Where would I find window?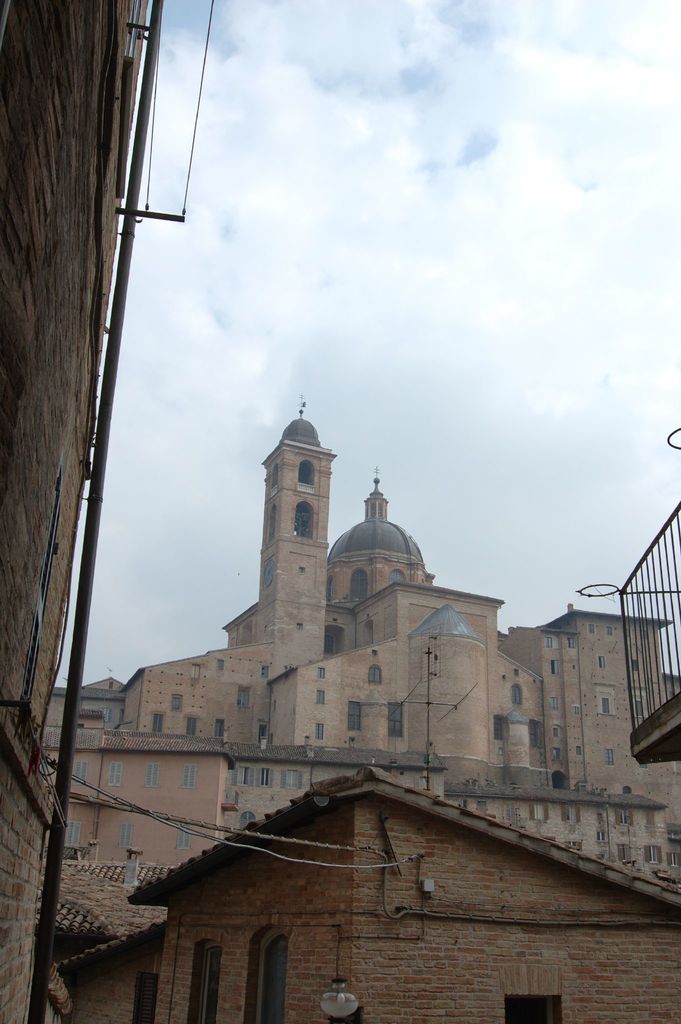
At 604 748 612 774.
